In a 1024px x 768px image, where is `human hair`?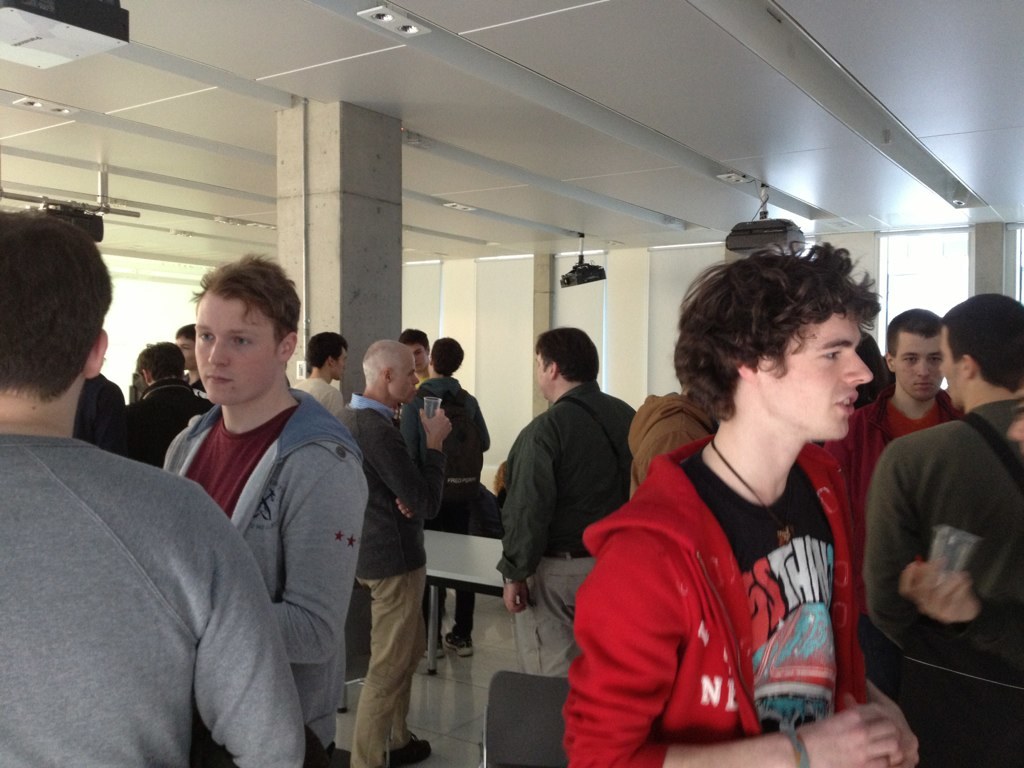
[x1=891, y1=307, x2=944, y2=357].
